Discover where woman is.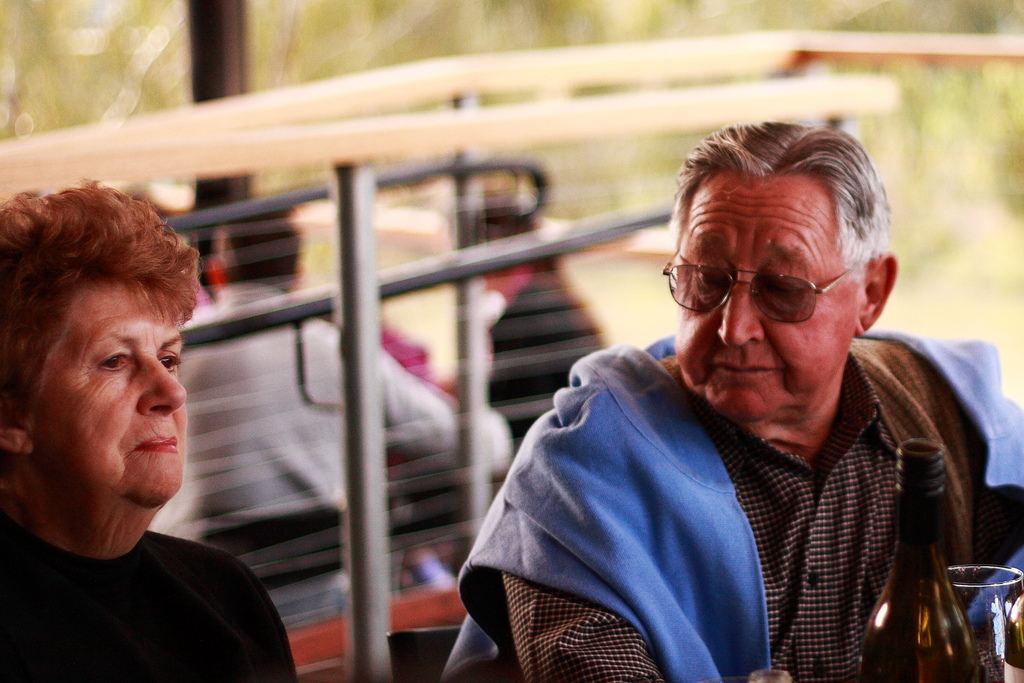
Discovered at box=[0, 180, 263, 659].
